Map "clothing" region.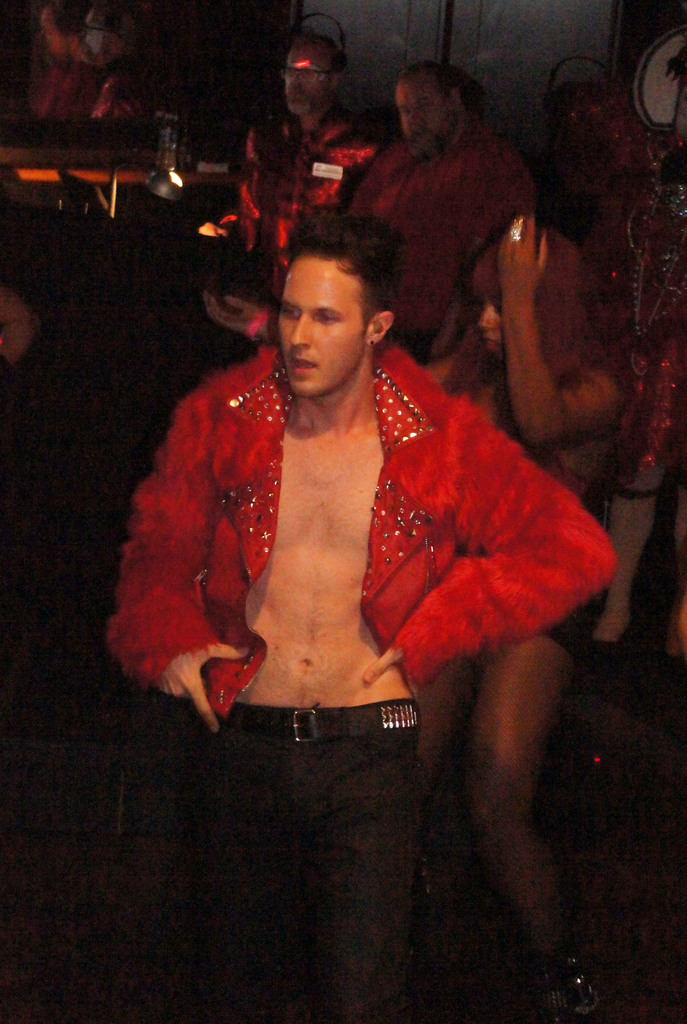
Mapped to {"x1": 354, "y1": 111, "x2": 529, "y2": 371}.
